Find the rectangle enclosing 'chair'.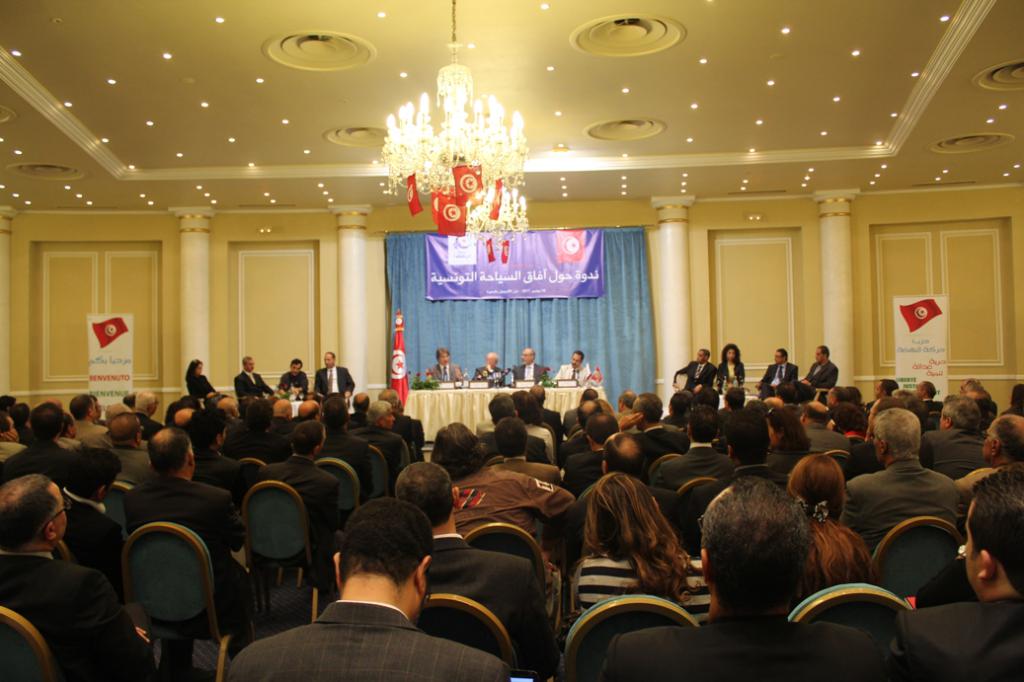
784/585/910/650.
